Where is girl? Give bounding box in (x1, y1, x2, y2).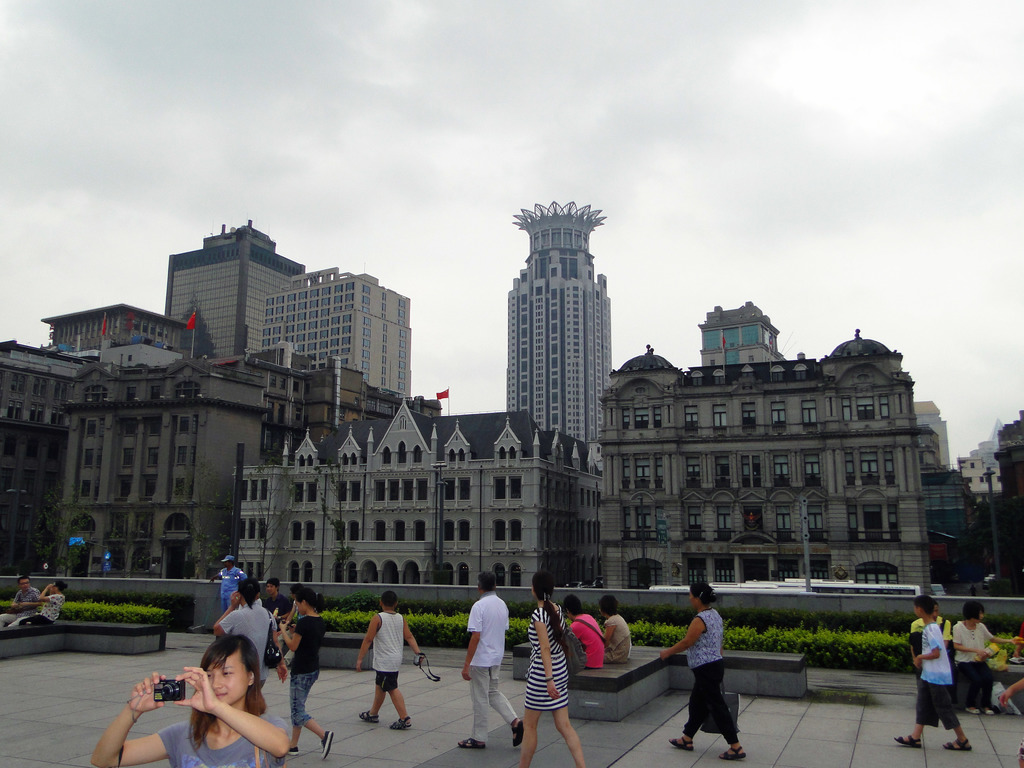
(279, 585, 334, 761).
